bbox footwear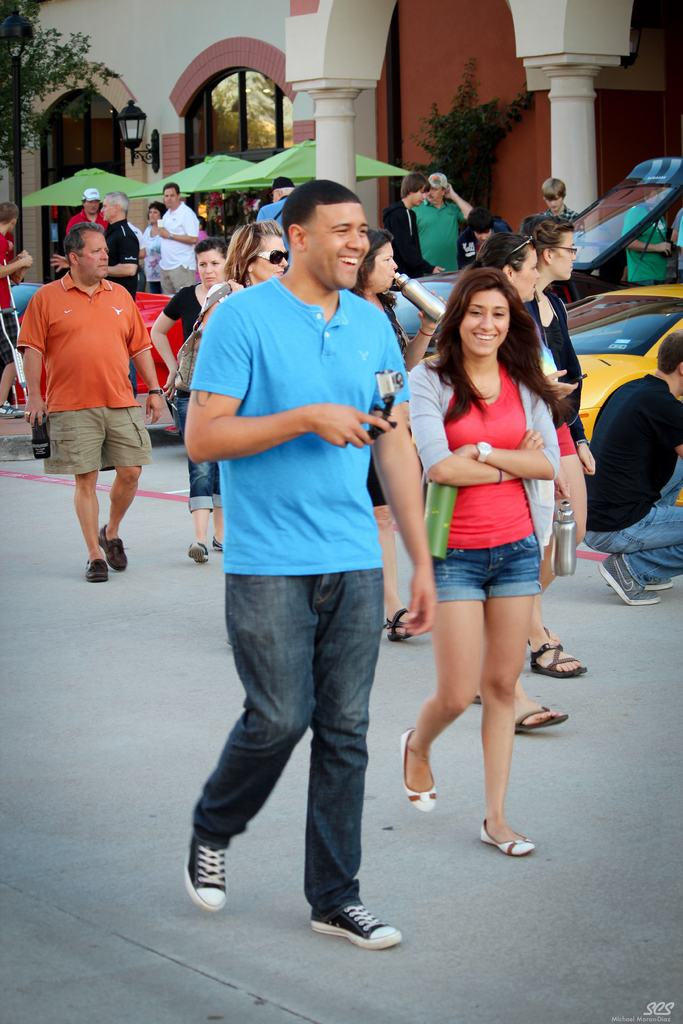
[left=308, top=894, right=393, bottom=957]
